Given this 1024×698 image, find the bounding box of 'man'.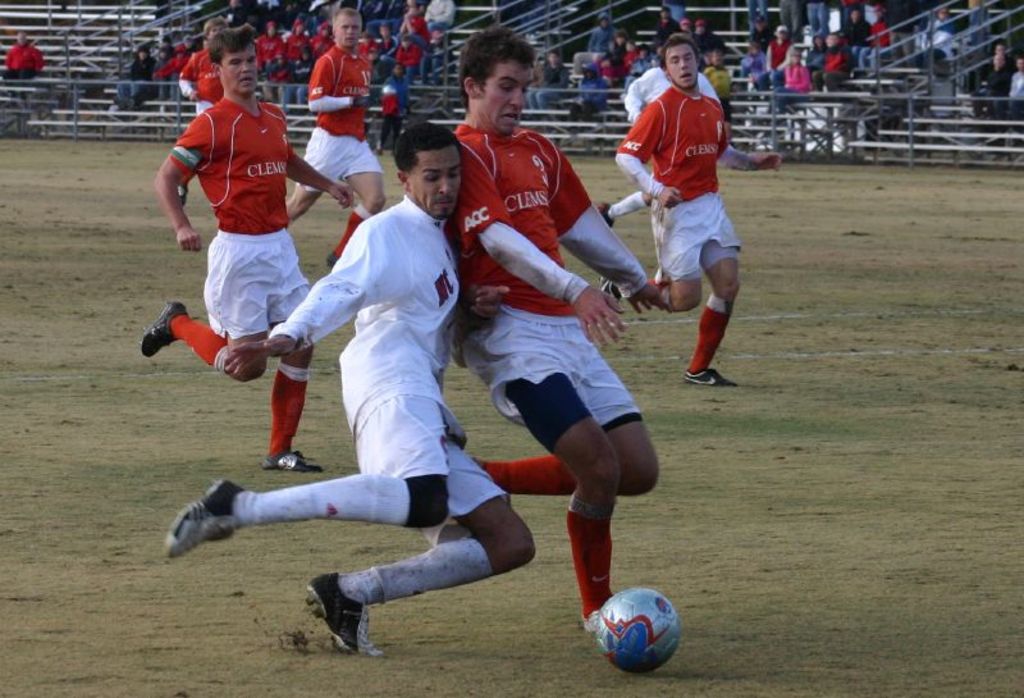
(x1=982, y1=42, x2=1016, y2=108).
